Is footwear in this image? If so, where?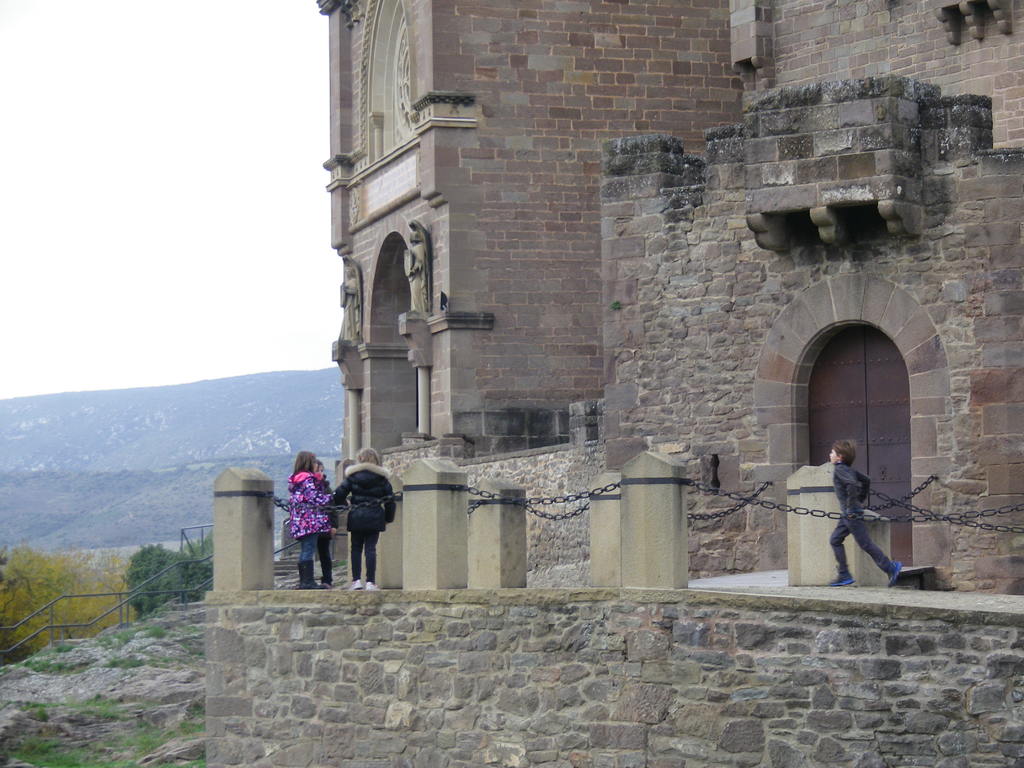
Yes, at box(827, 574, 854, 586).
